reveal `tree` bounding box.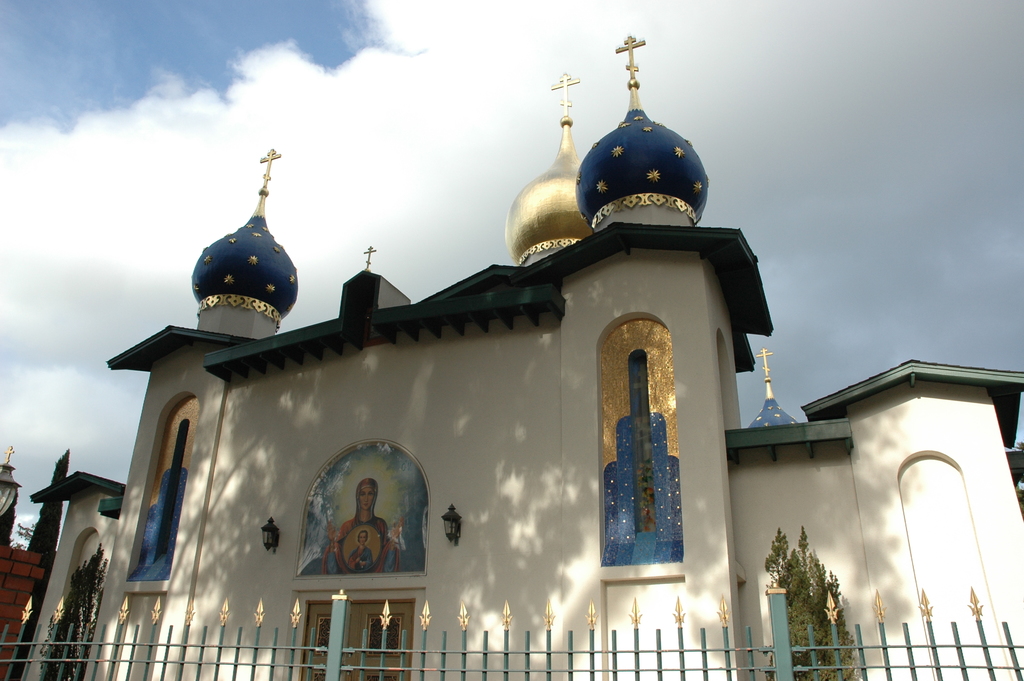
Revealed: locate(41, 541, 111, 680).
